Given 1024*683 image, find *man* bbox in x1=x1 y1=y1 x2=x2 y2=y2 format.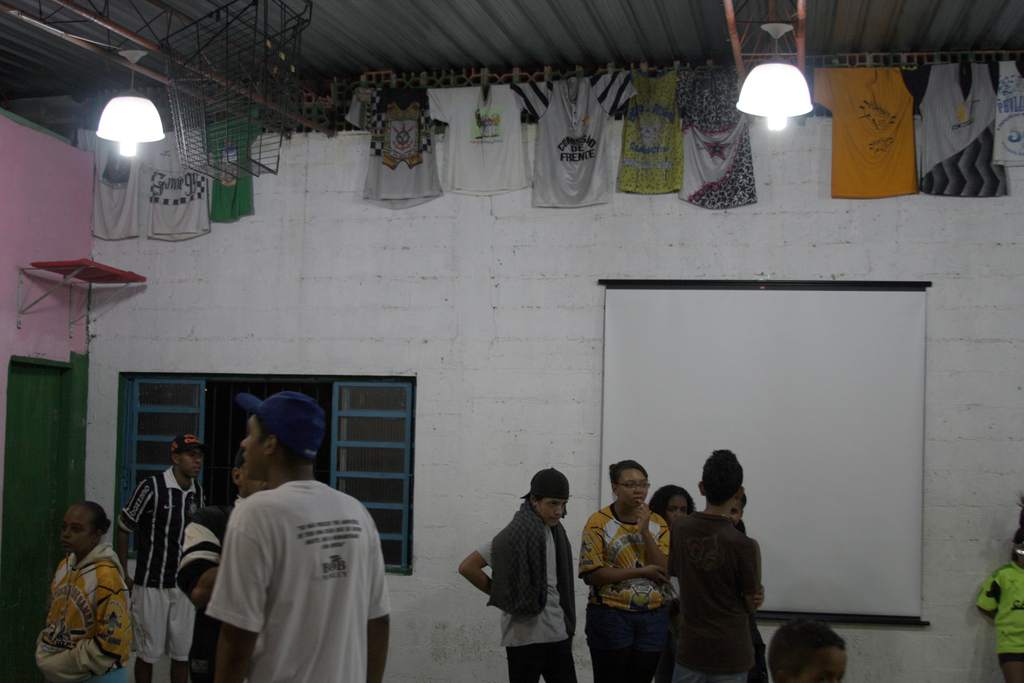
x1=476 y1=470 x2=593 y2=668.
